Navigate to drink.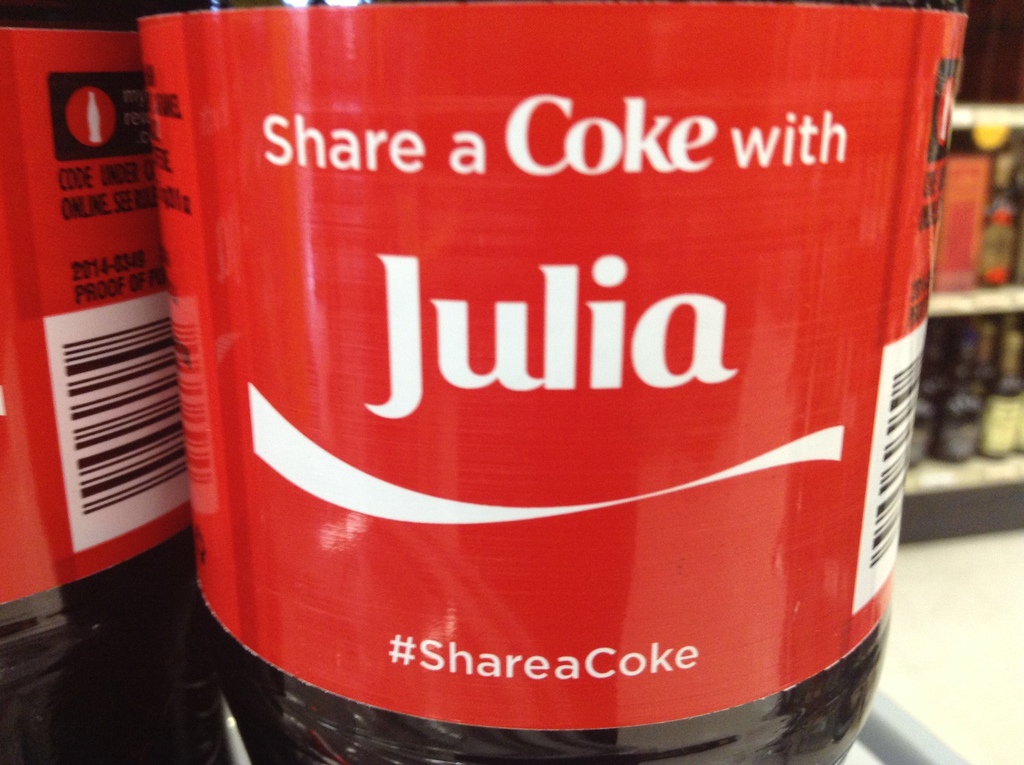
Navigation target: [0, 0, 188, 762].
